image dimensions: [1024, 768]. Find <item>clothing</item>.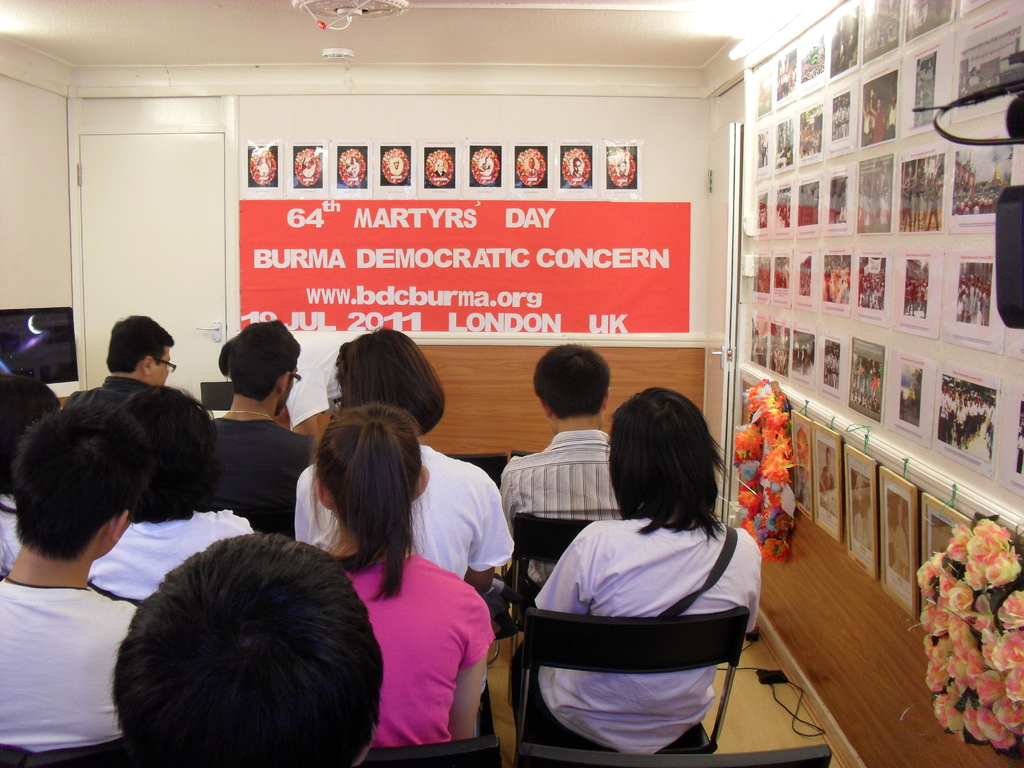
bbox=[497, 430, 630, 593].
